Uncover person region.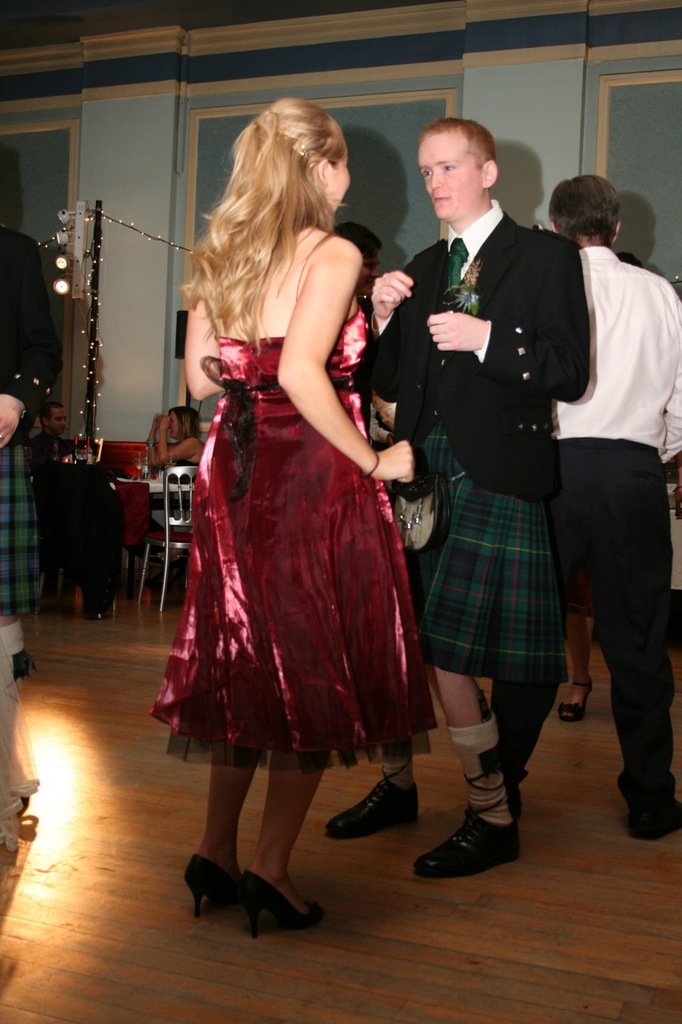
Uncovered: x1=487, y1=174, x2=681, y2=834.
